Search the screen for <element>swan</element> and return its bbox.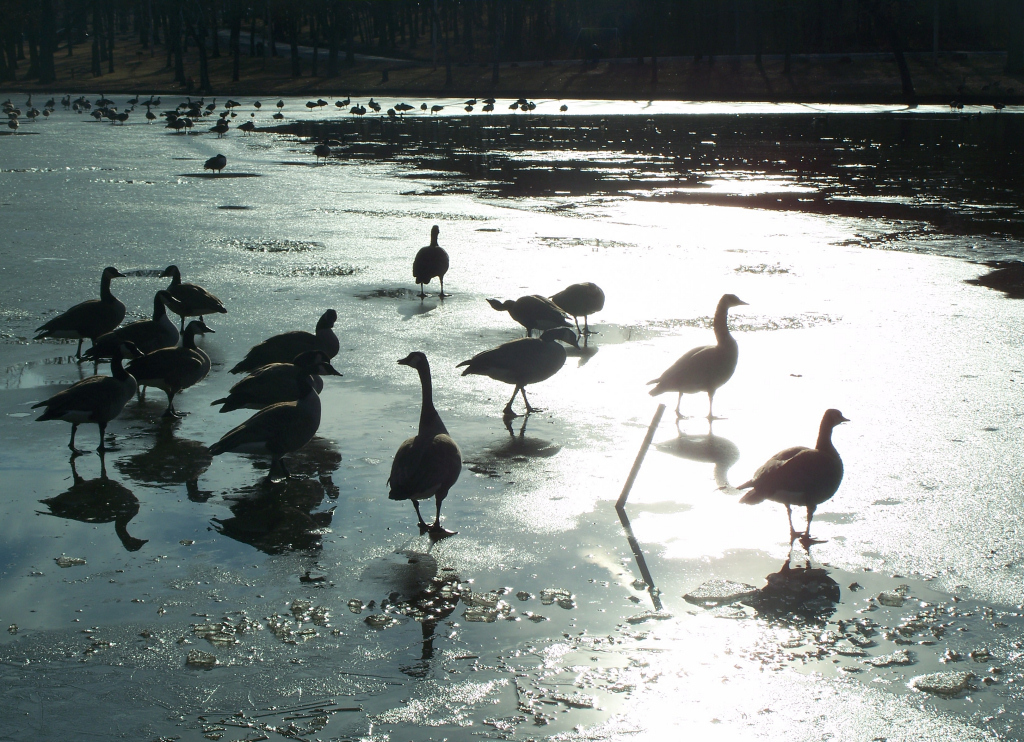
Found: Rect(477, 103, 493, 111).
